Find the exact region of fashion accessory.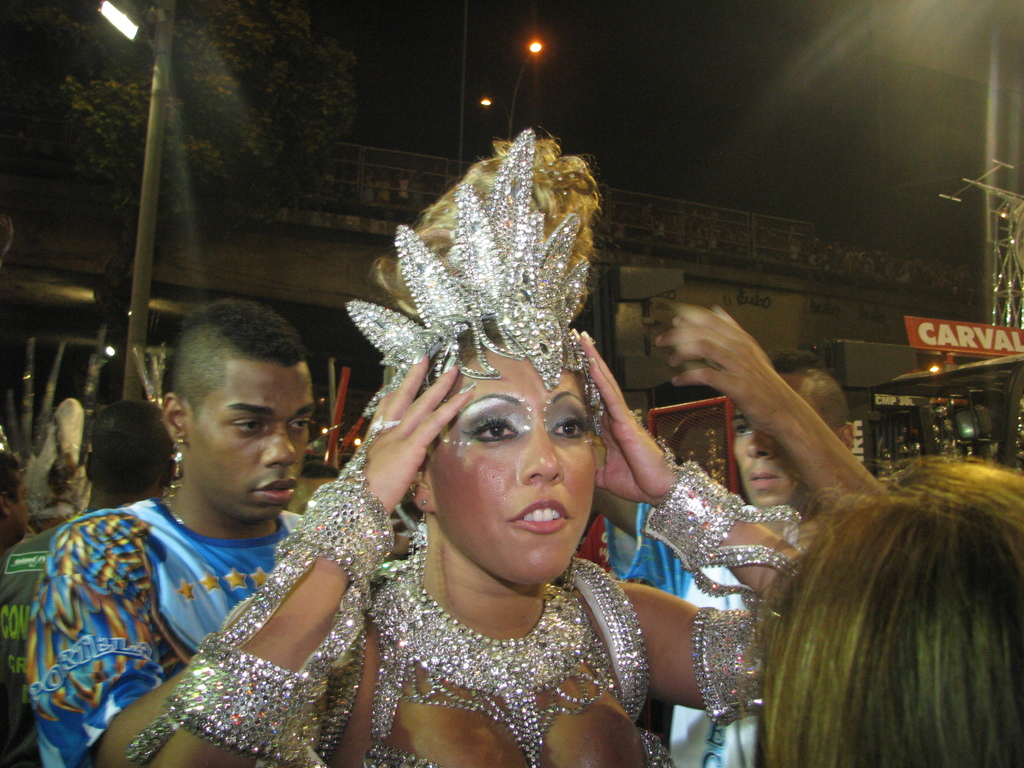
Exact region: <bbox>123, 412, 395, 765</bbox>.
